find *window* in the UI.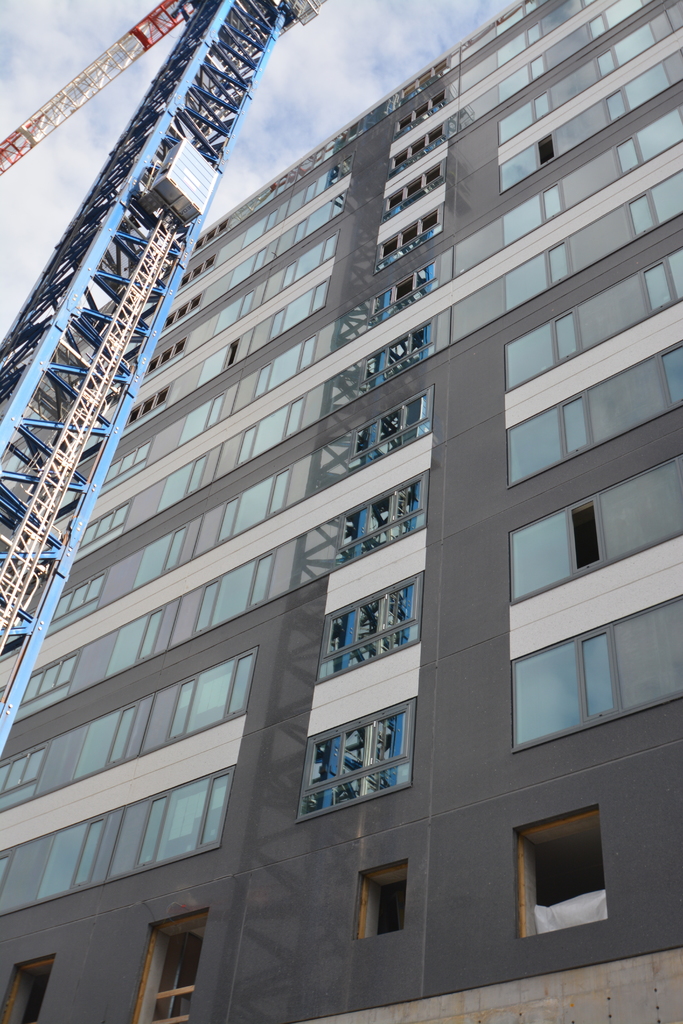
UI element at locate(392, 90, 443, 145).
